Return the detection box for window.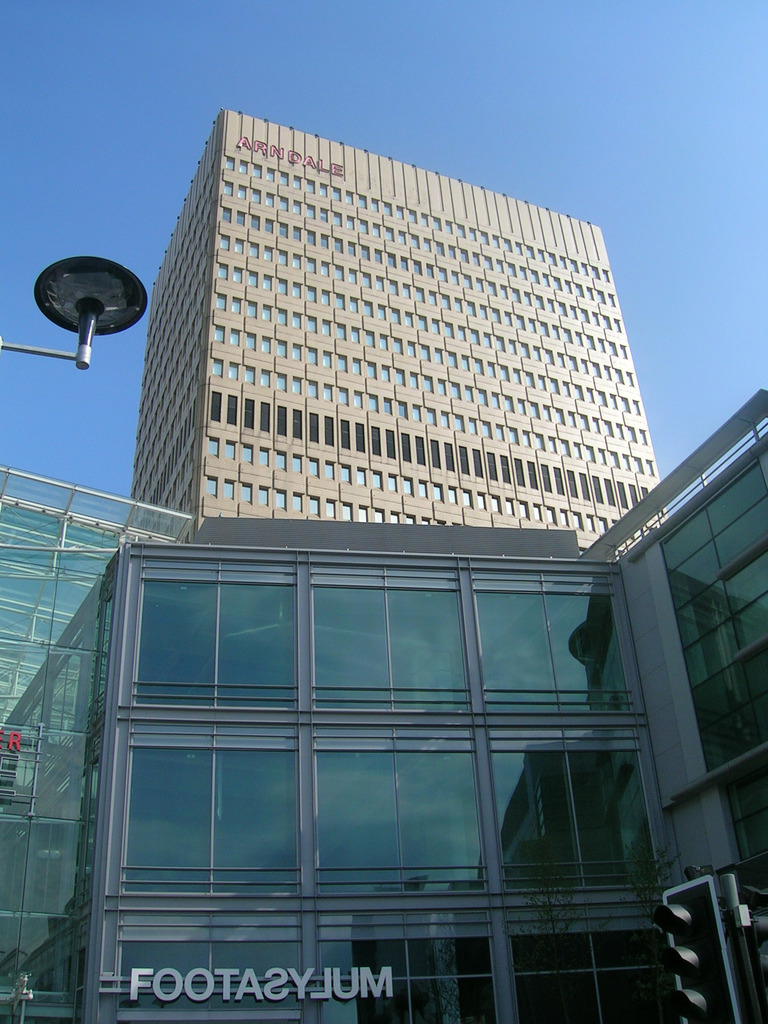
(x1=466, y1=225, x2=477, y2=244).
